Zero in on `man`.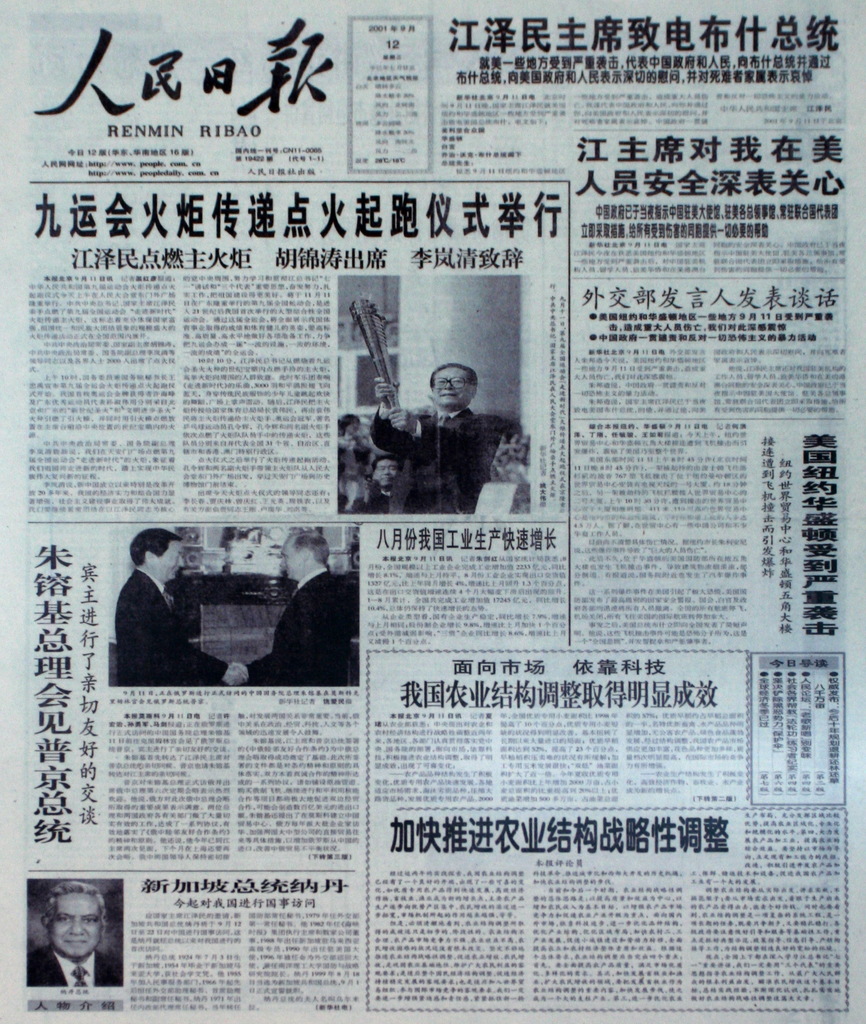
Zeroed in: [27,879,127,984].
